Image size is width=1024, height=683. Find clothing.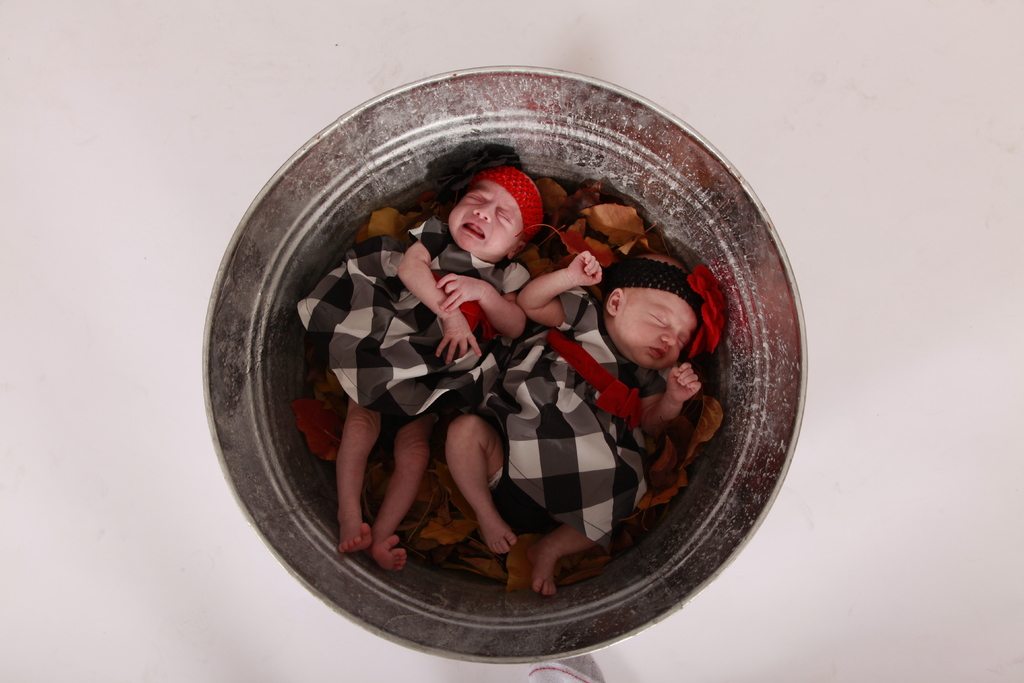
[x1=470, y1=289, x2=646, y2=549].
